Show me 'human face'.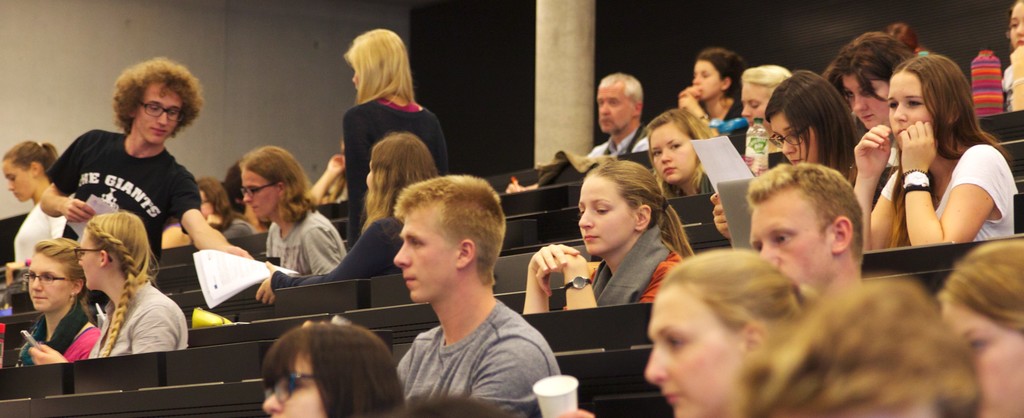
'human face' is here: {"left": 640, "top": 288, "right": 740, "bottom": 417}.
